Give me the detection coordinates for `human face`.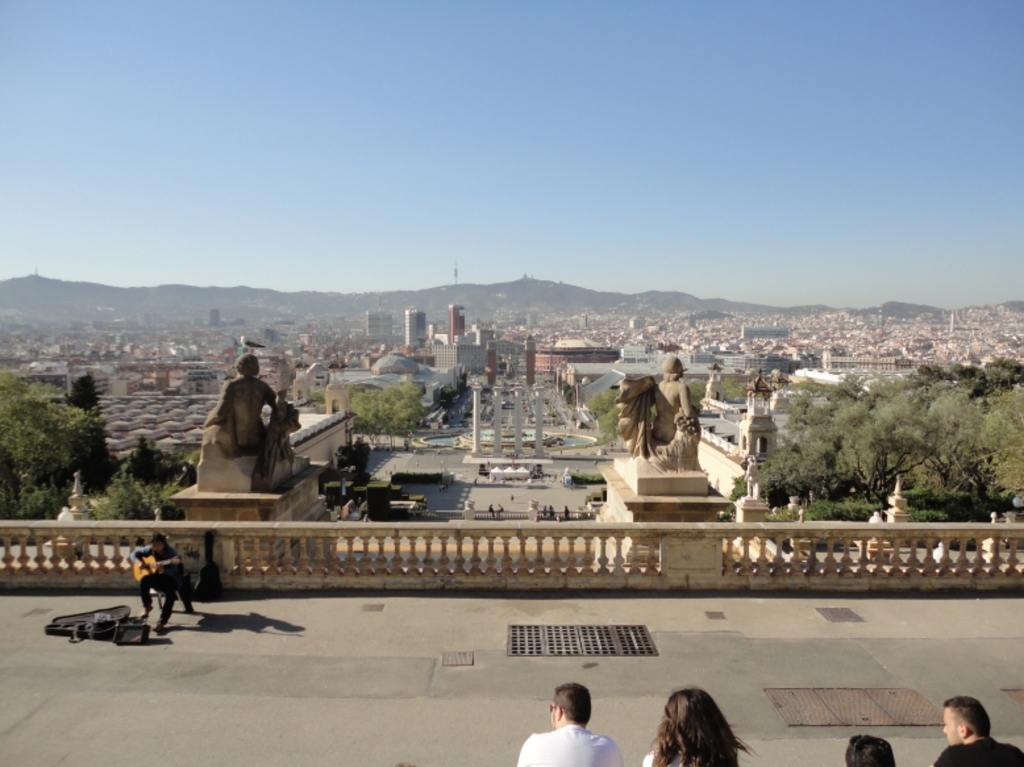
<box>545,700,554,731</box>.
